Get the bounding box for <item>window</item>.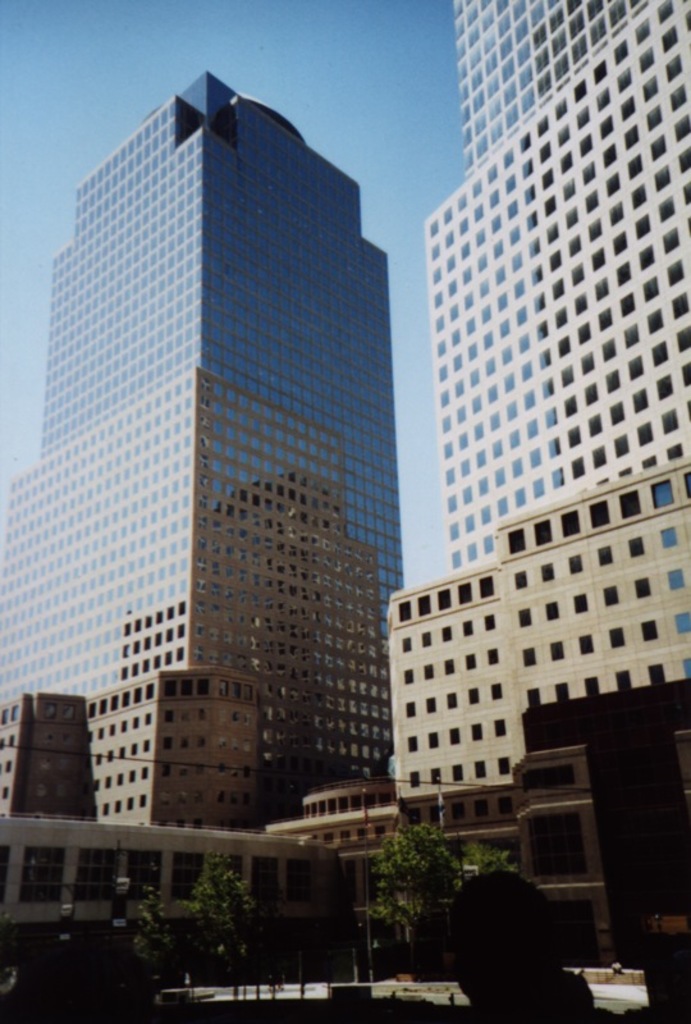
crop(544, 902, 607, 965).
